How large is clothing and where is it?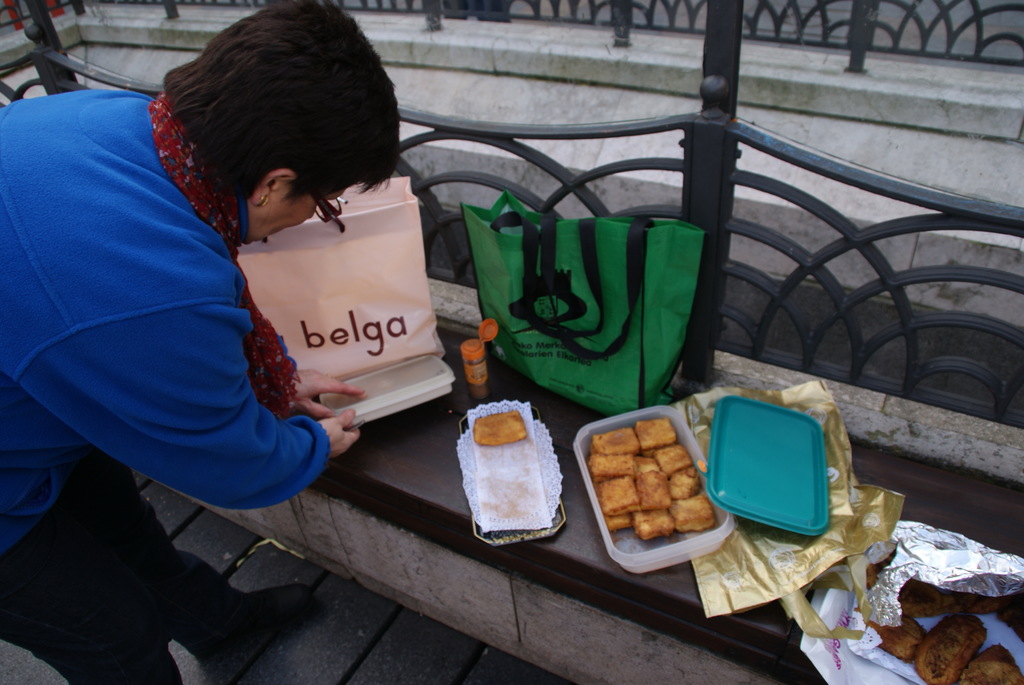
Bounding box: 0/86/334/555.
